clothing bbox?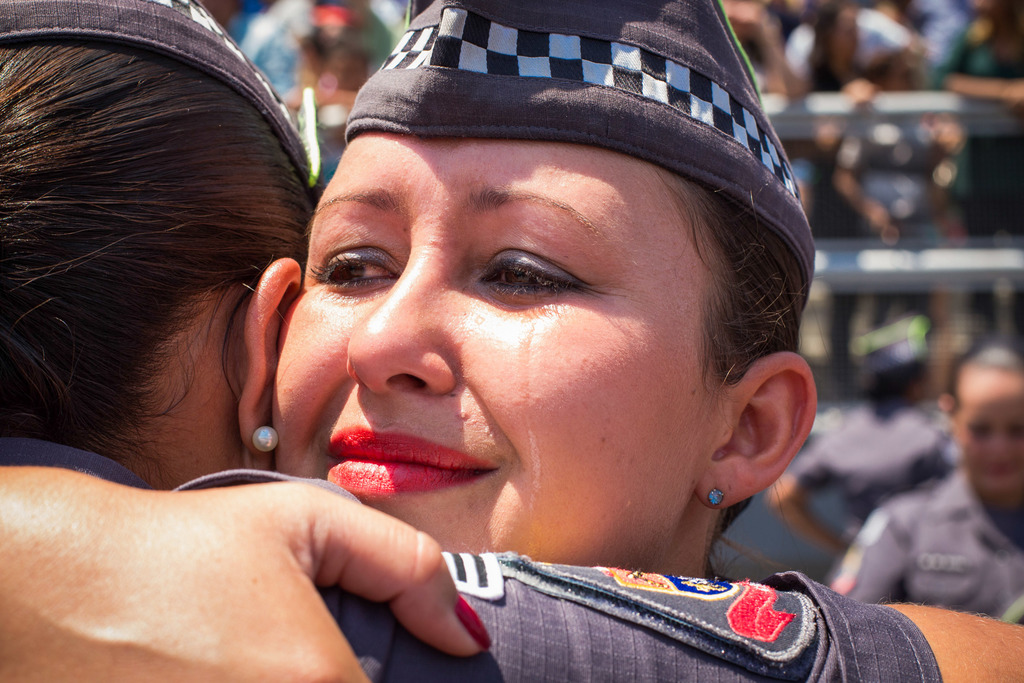
bbox(798, 74, 890, 368)
